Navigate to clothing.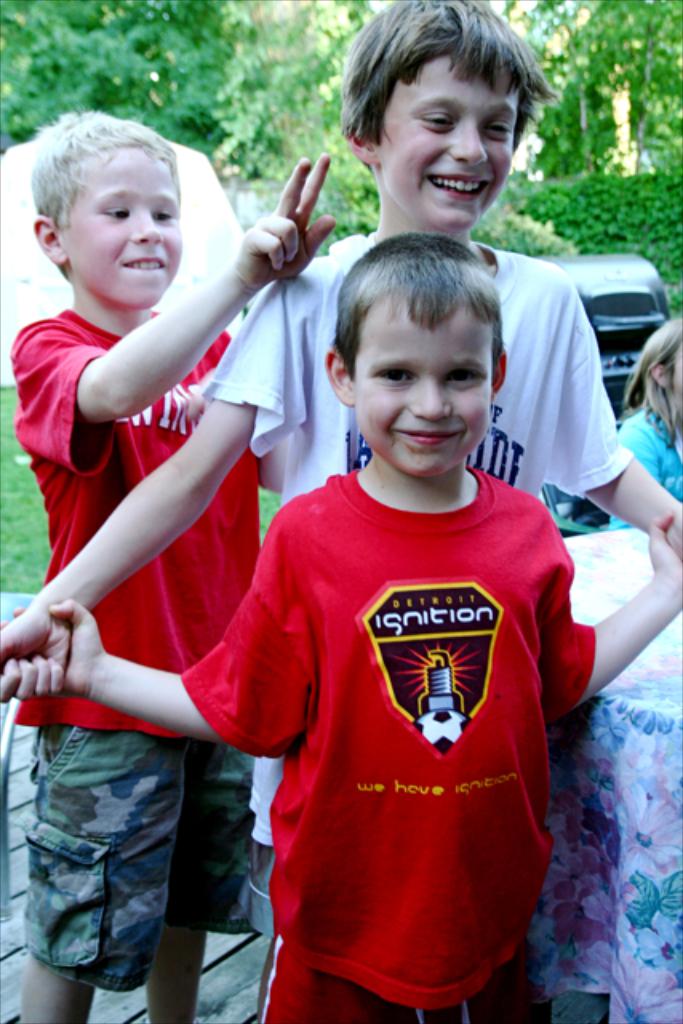
Navigation target: [x1=13, y1=310, x2=272, y2=989].
